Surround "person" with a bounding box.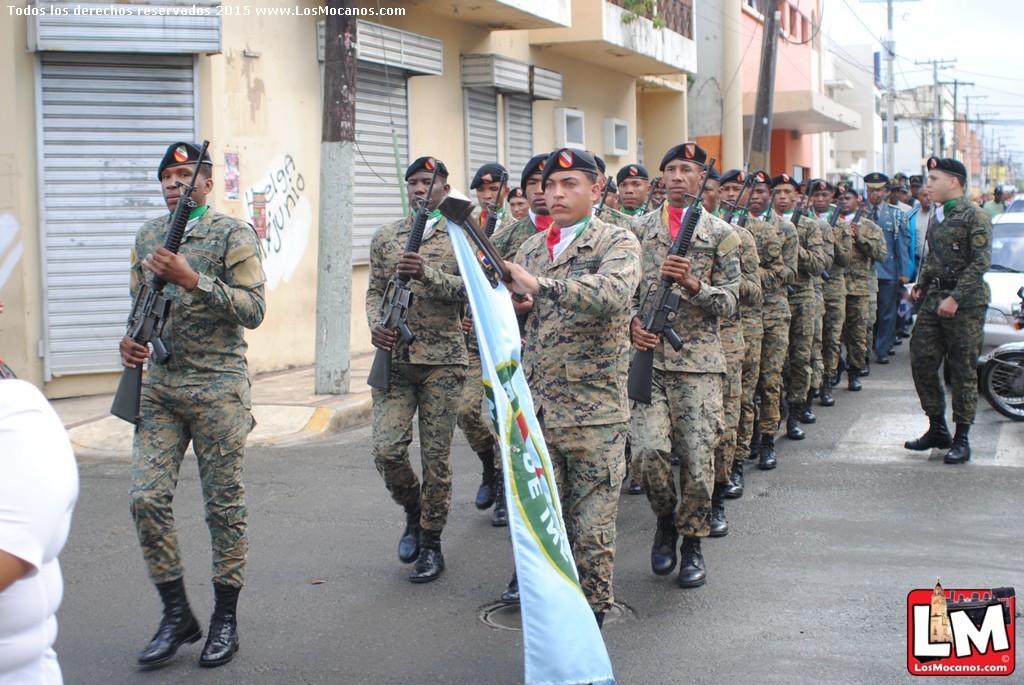
region(755, 177, 796, 470).
